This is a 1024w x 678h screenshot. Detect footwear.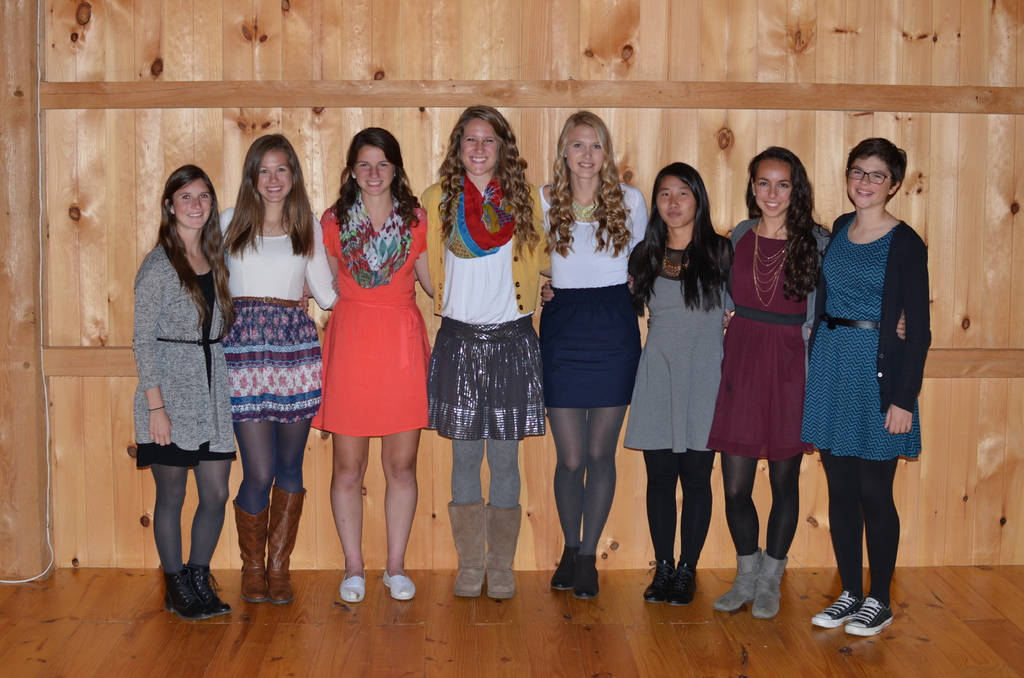
[339,565,365,602].
